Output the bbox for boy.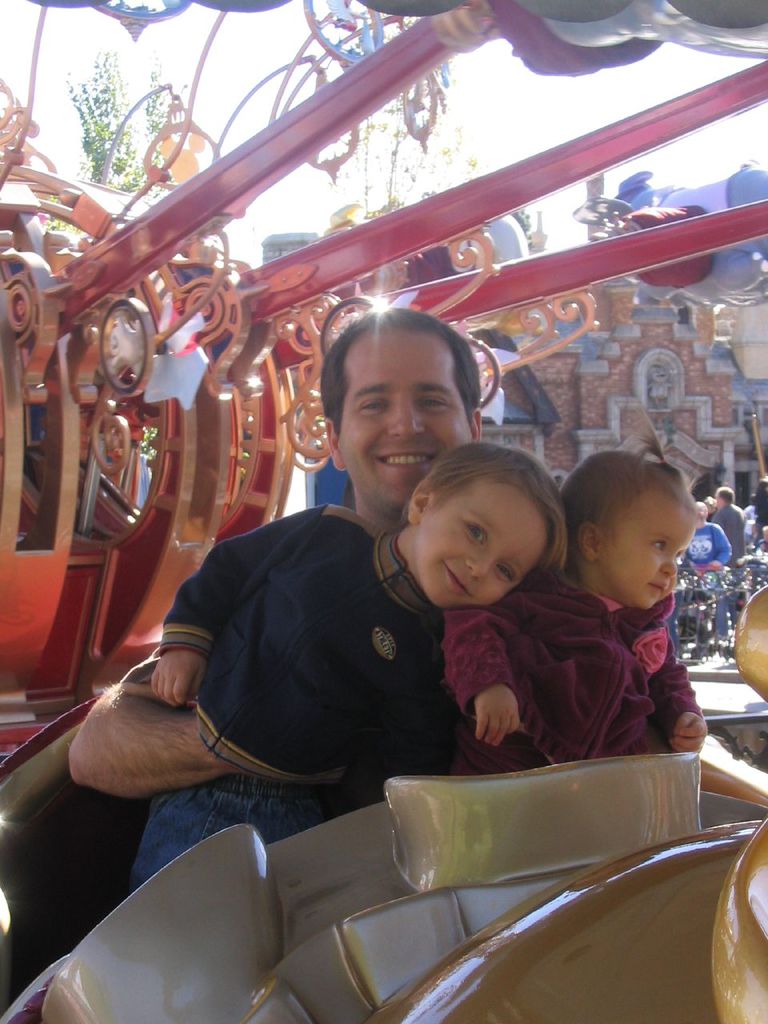
{"x1": 445, "y1": 462, "x2": 730, "y2": 794}.
